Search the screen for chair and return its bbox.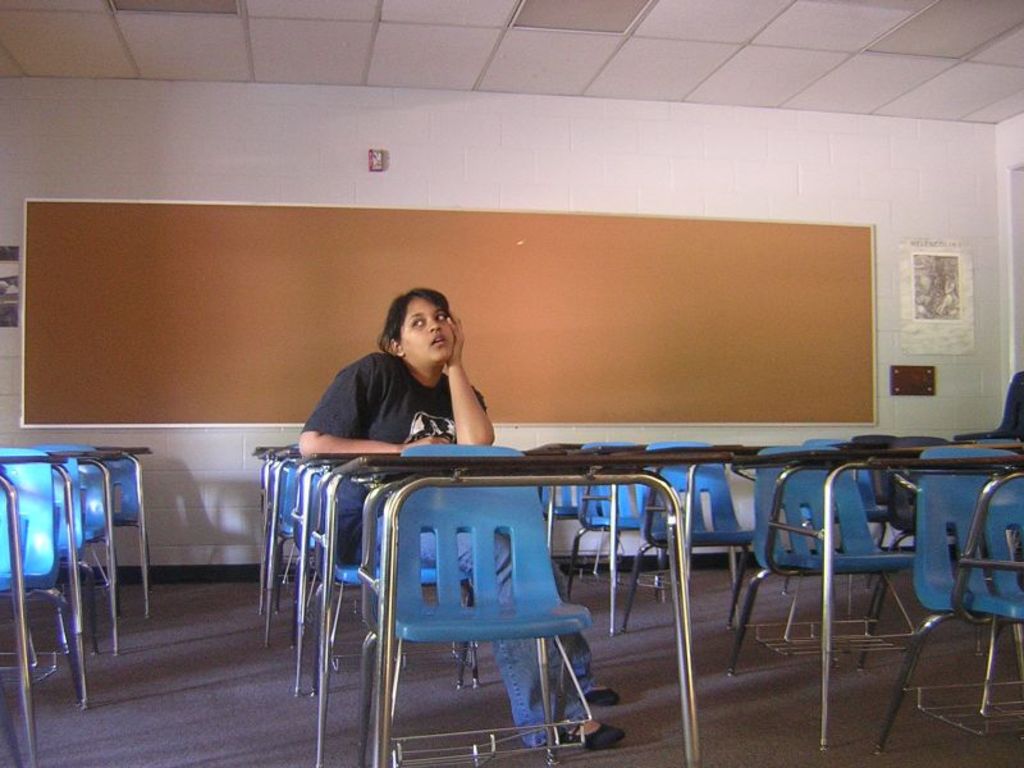
Found: bbox=[876, 447, 1023, 755].
